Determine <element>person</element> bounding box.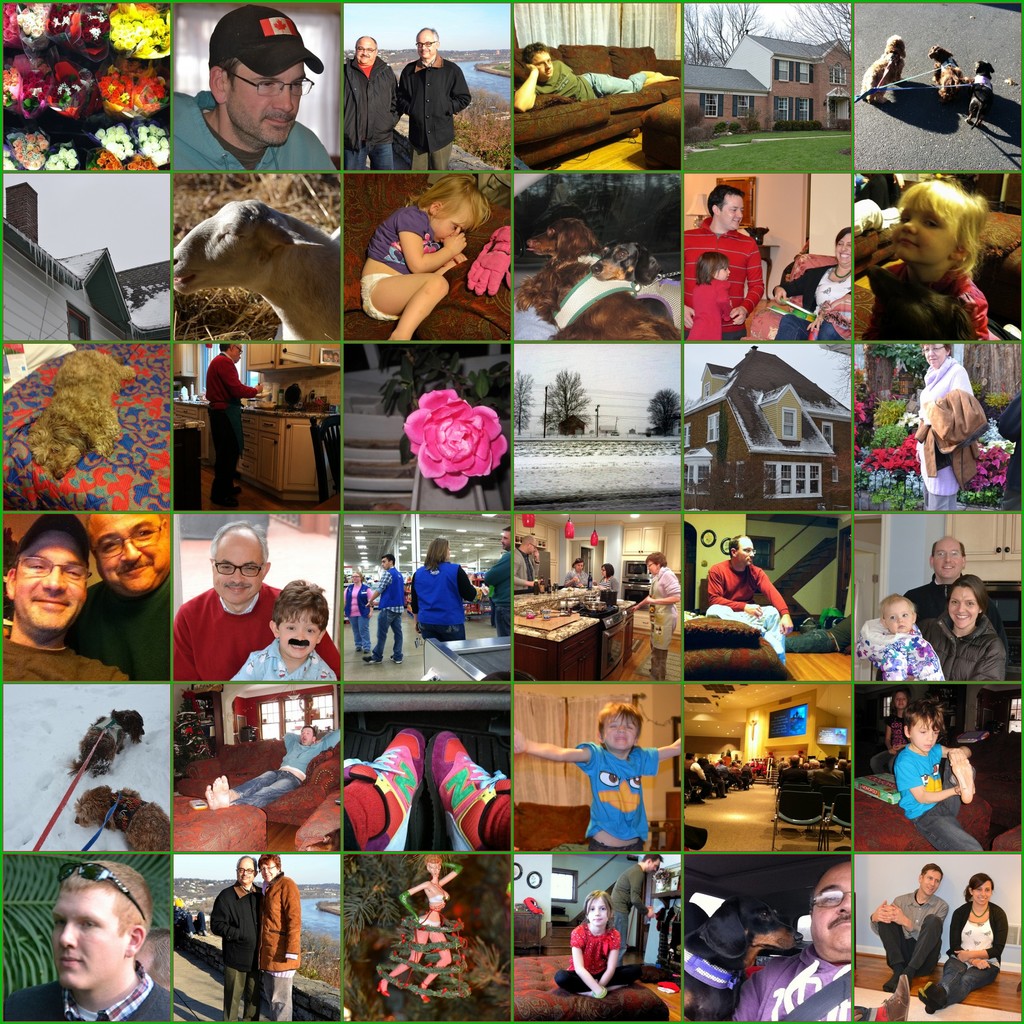
Determined: box(554, 893, 633, 998).
